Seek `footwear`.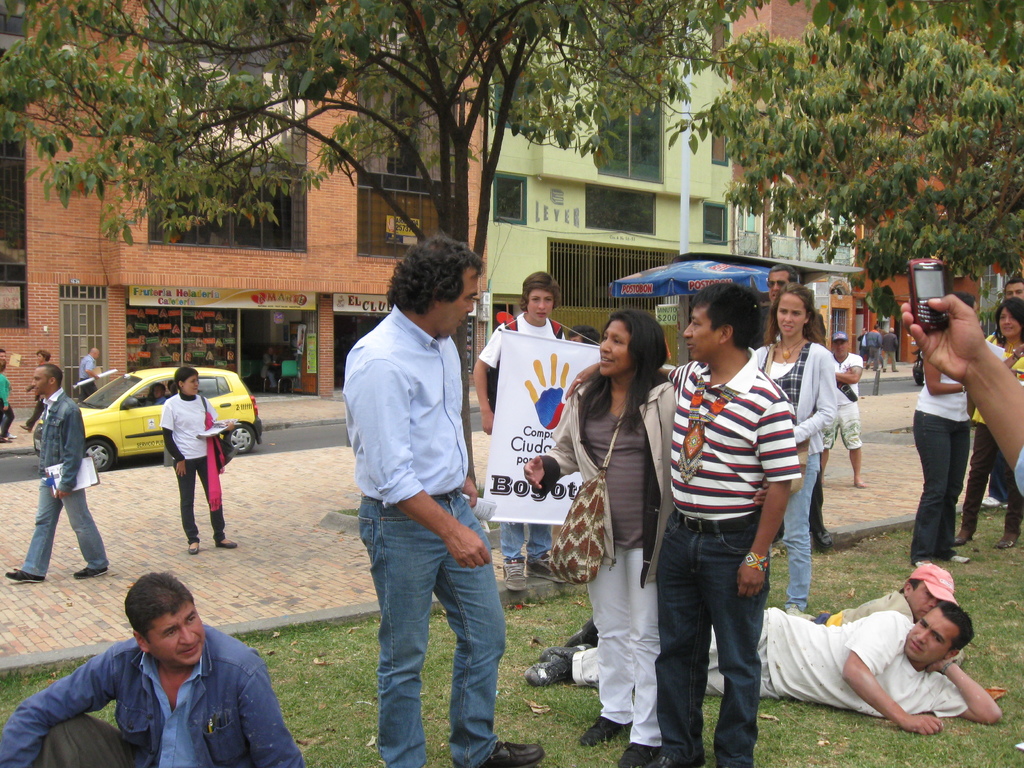
(655, 758, 708, 767).
